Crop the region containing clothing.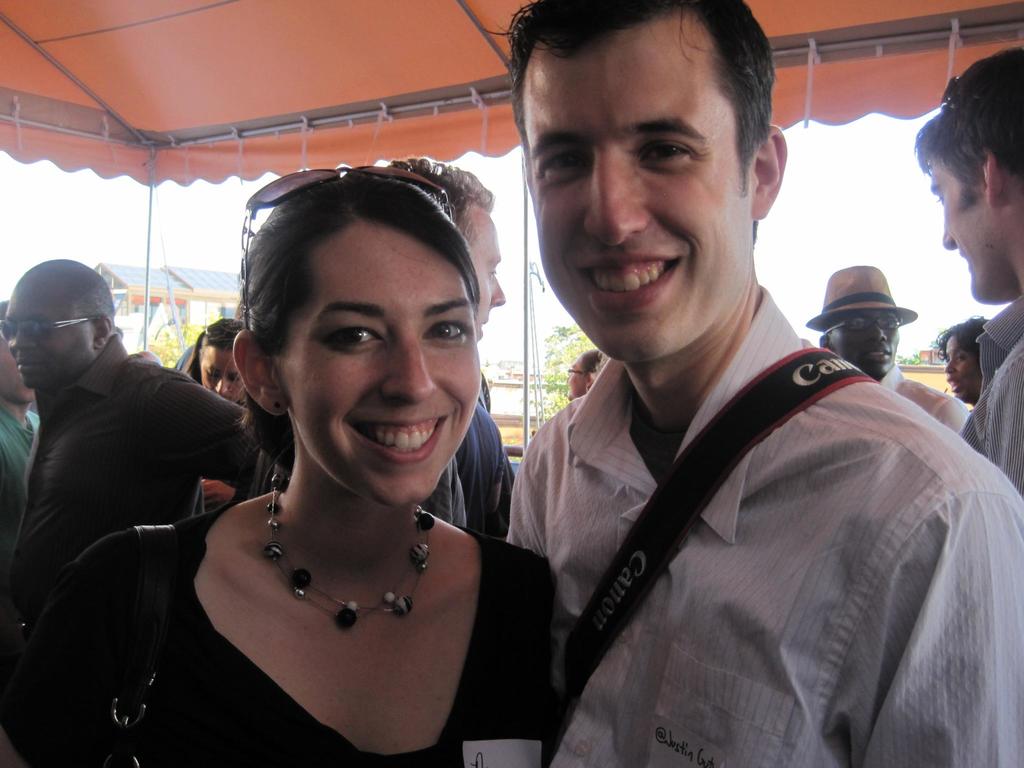
Crop region: x1=879, y1=362, x2=972, y2=436.
